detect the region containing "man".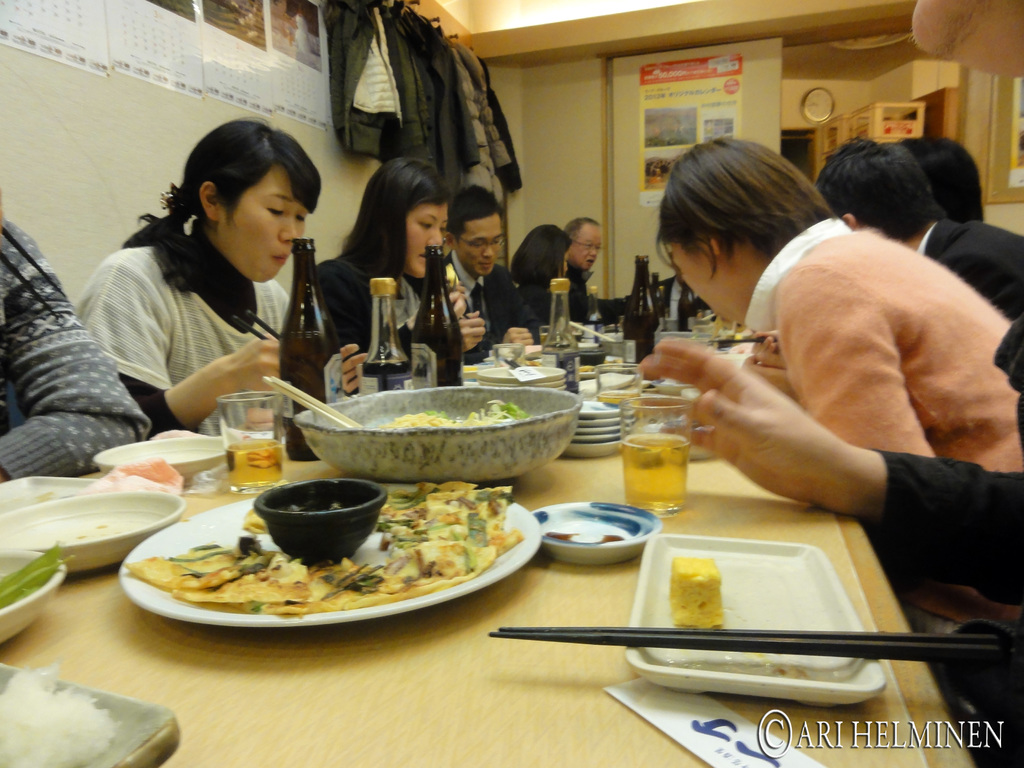
x1=439, y1=189, x2=557, y2=364.
